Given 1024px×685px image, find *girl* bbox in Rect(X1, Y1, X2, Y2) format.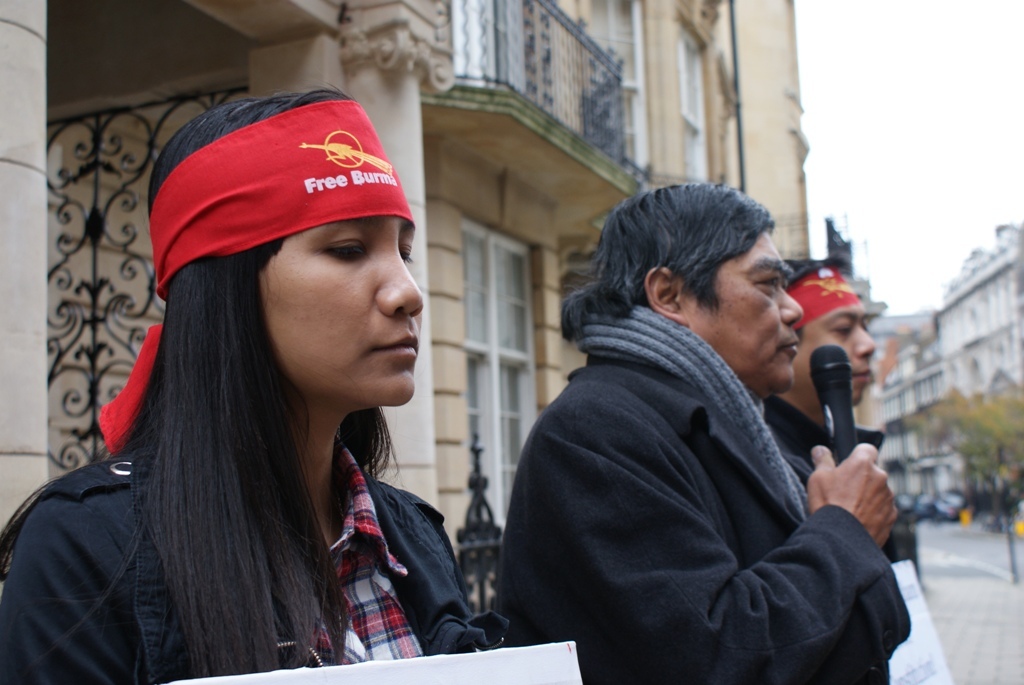
Rect(0, 88, 509, 684).
